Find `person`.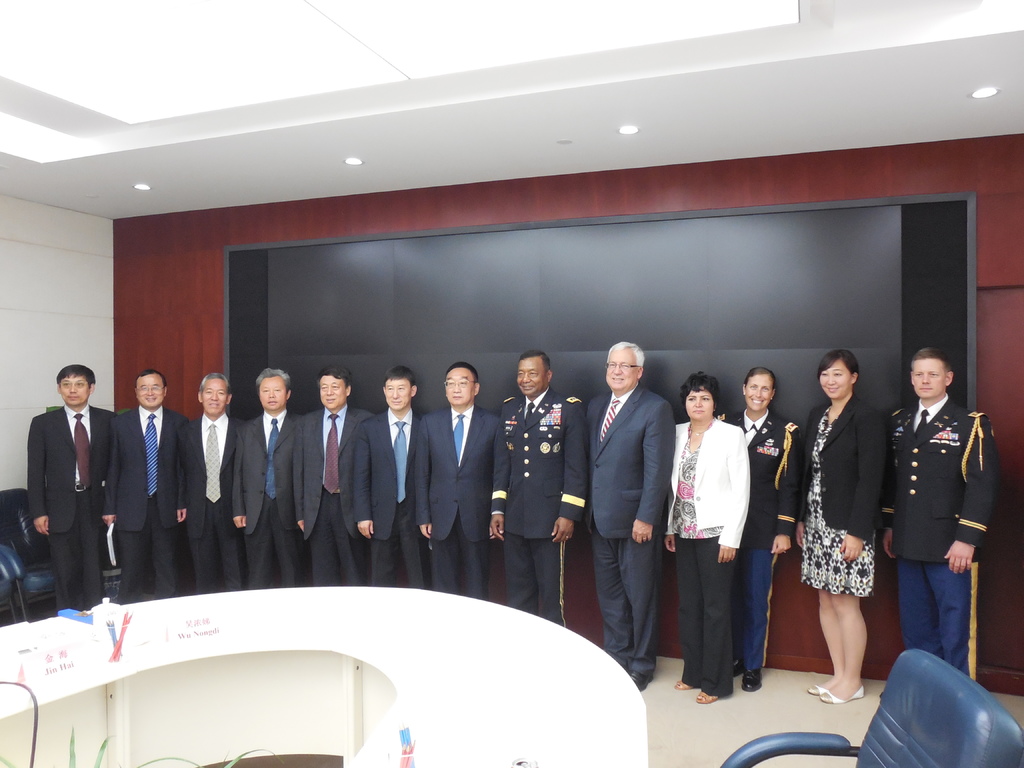
486,348,582,627.
